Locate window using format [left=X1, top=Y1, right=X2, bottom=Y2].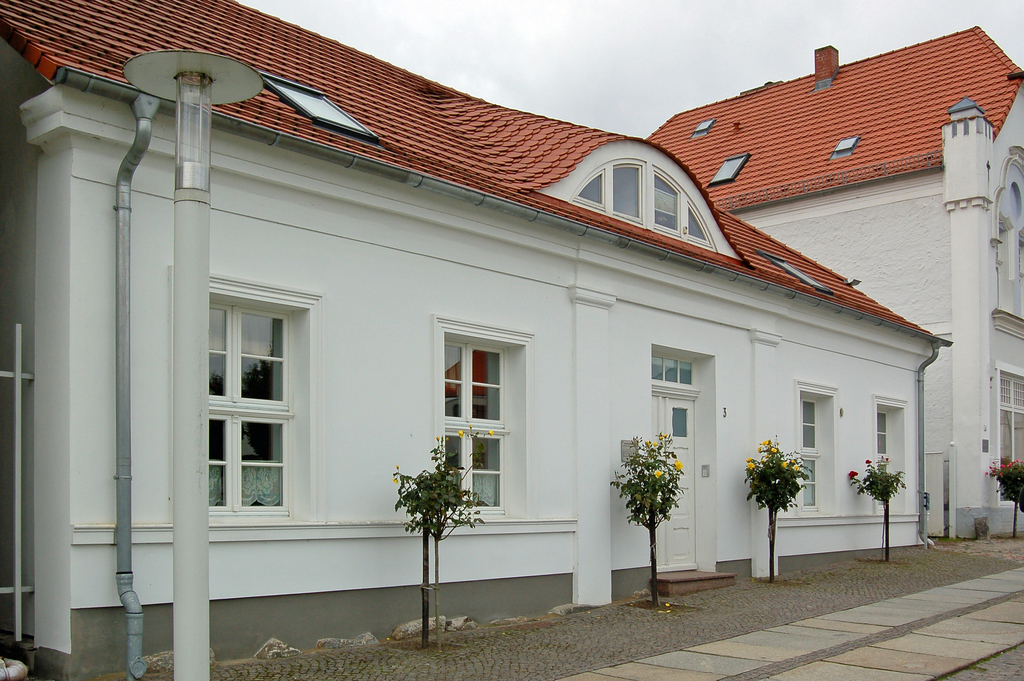
[left=191, top=266, right=303, bottom=529].
